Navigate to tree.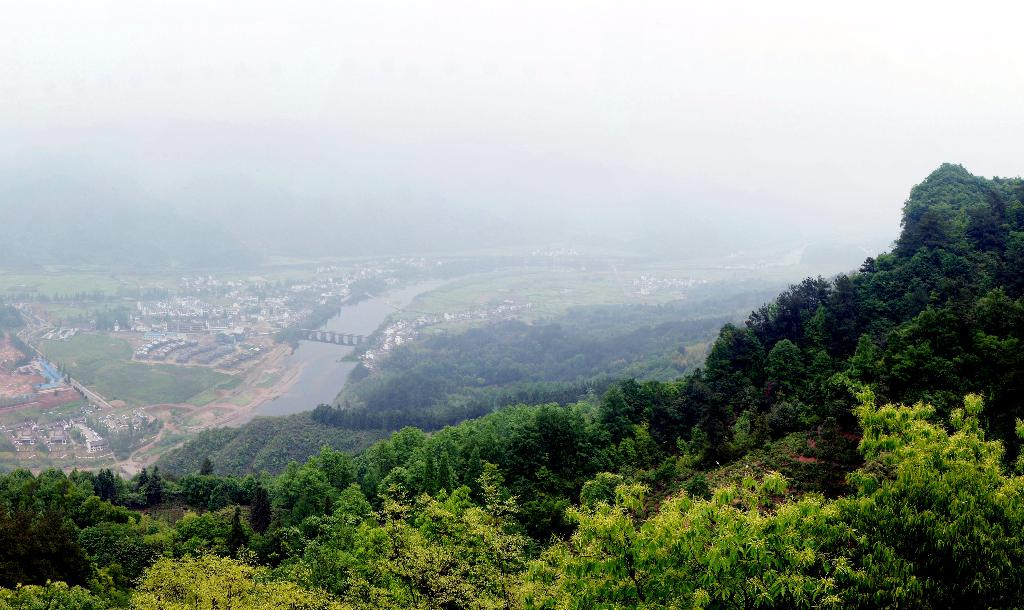
Navigation target: bbox=(293, 463, 577, 609).
